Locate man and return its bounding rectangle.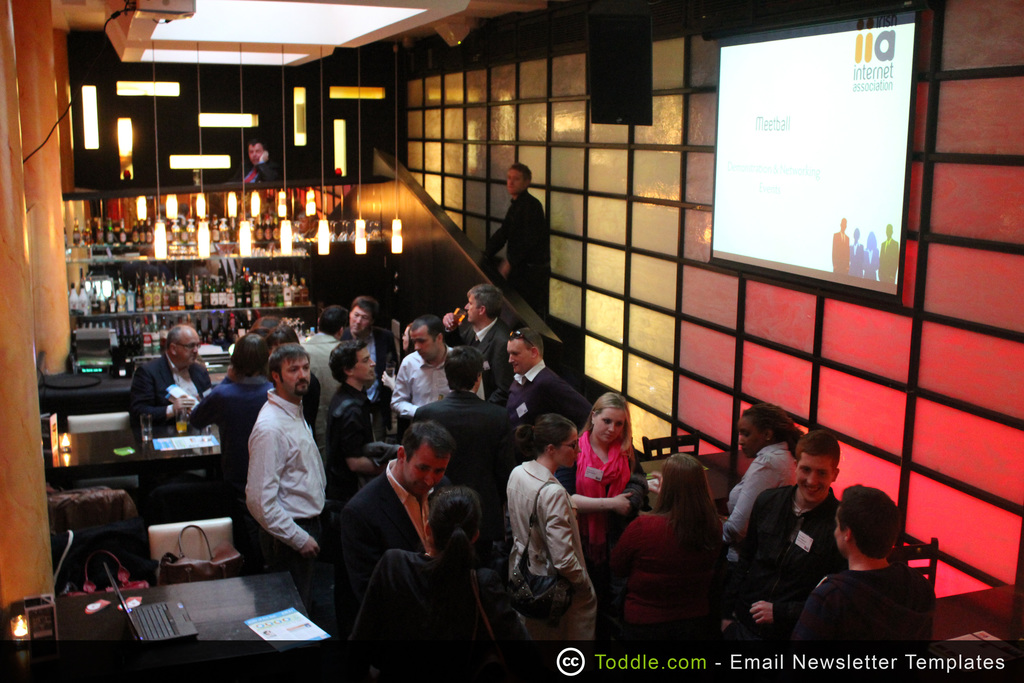
{"left": 336, "top": 299, "right": 417, "bottom": 432}.
